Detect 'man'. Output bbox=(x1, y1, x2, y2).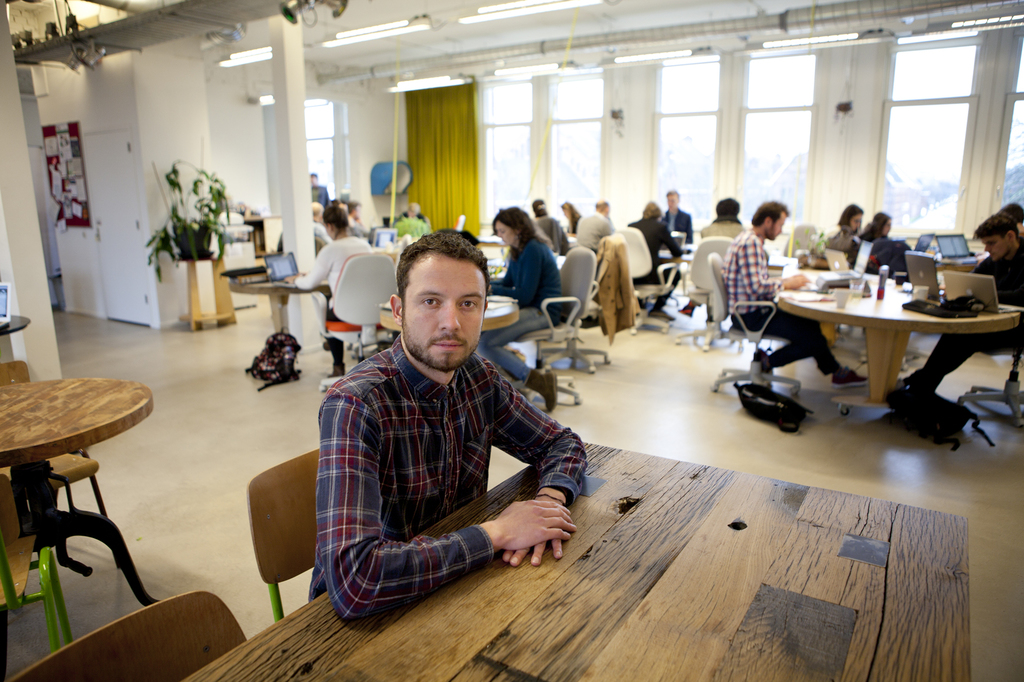
bbox=(718, 200, 862, 385).
